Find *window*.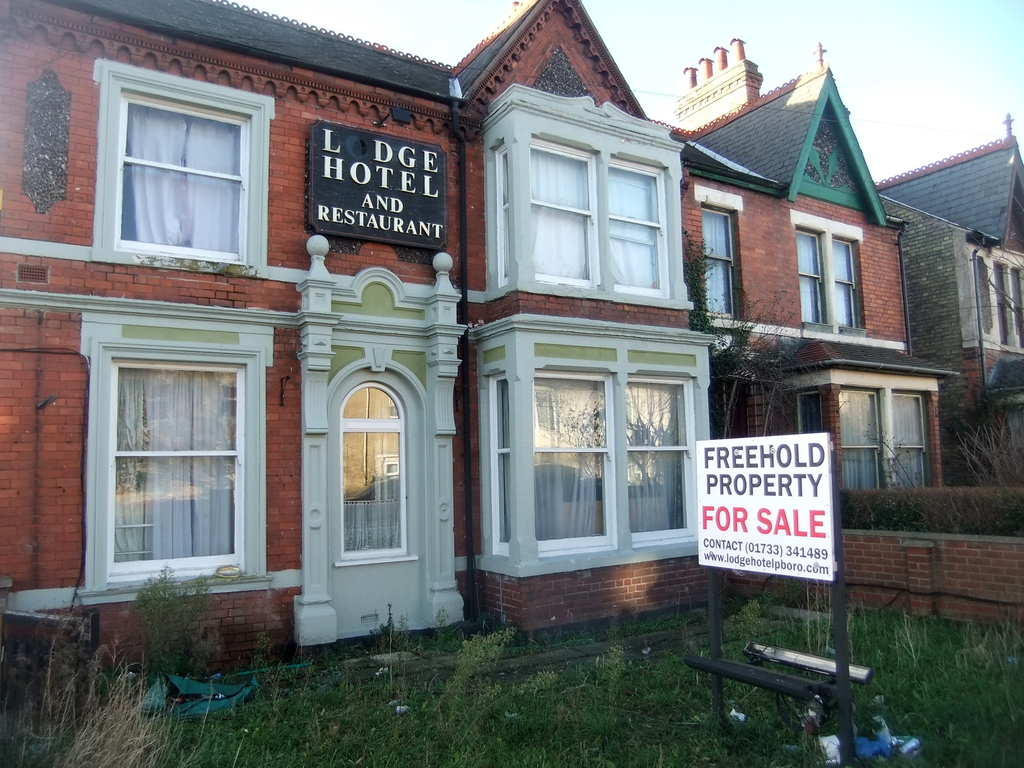
(626,376,701,539).
